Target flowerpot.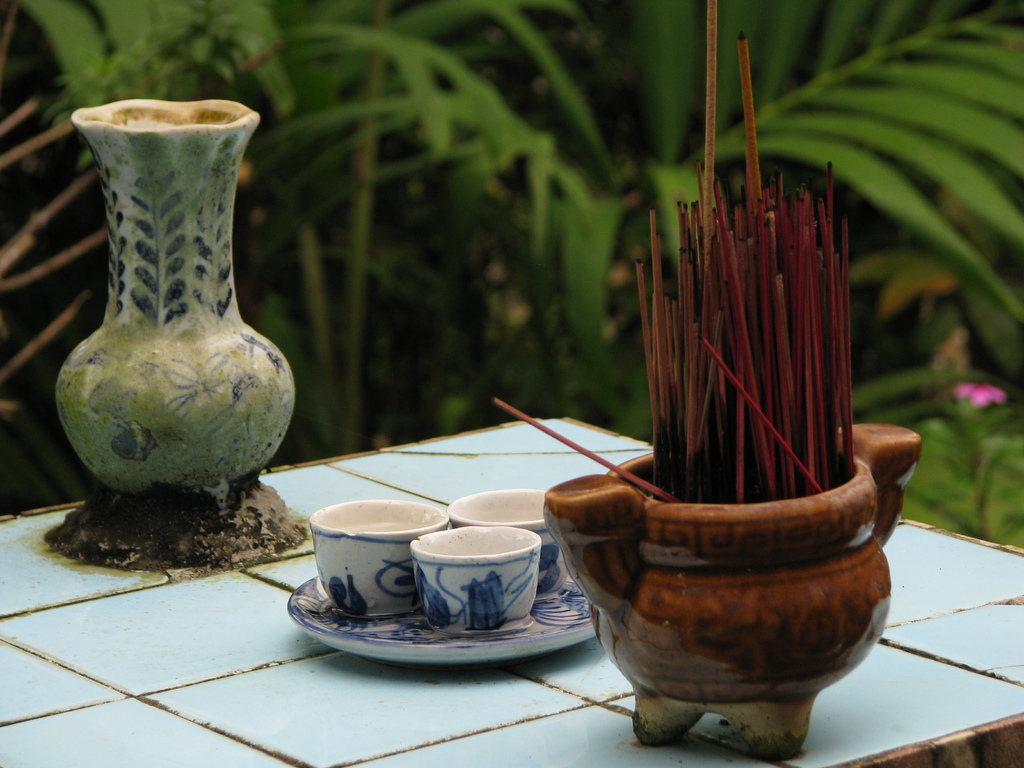
Target region: left=554, top=437, right=906, bottom=732.
